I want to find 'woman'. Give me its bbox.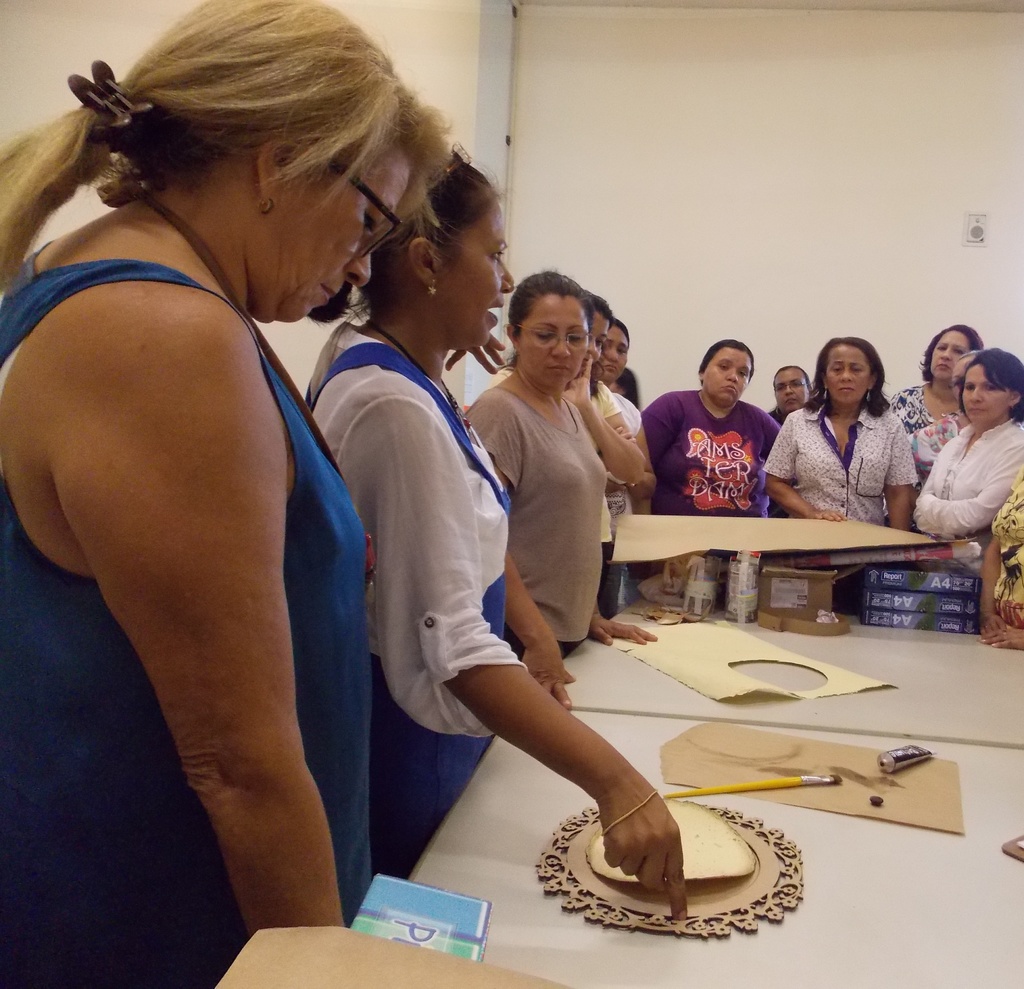
(left=760, top=332, right=908, bottom=542).
